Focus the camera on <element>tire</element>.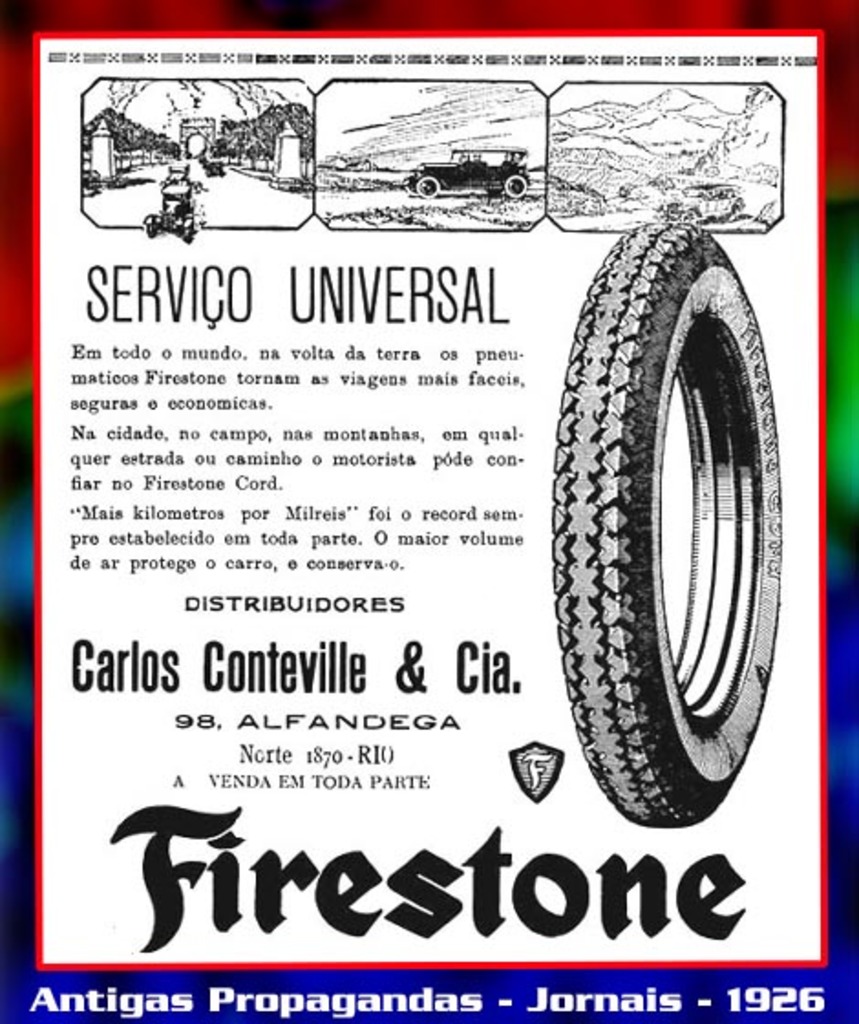
Focus region: detection(146, 221, 163, 238).
